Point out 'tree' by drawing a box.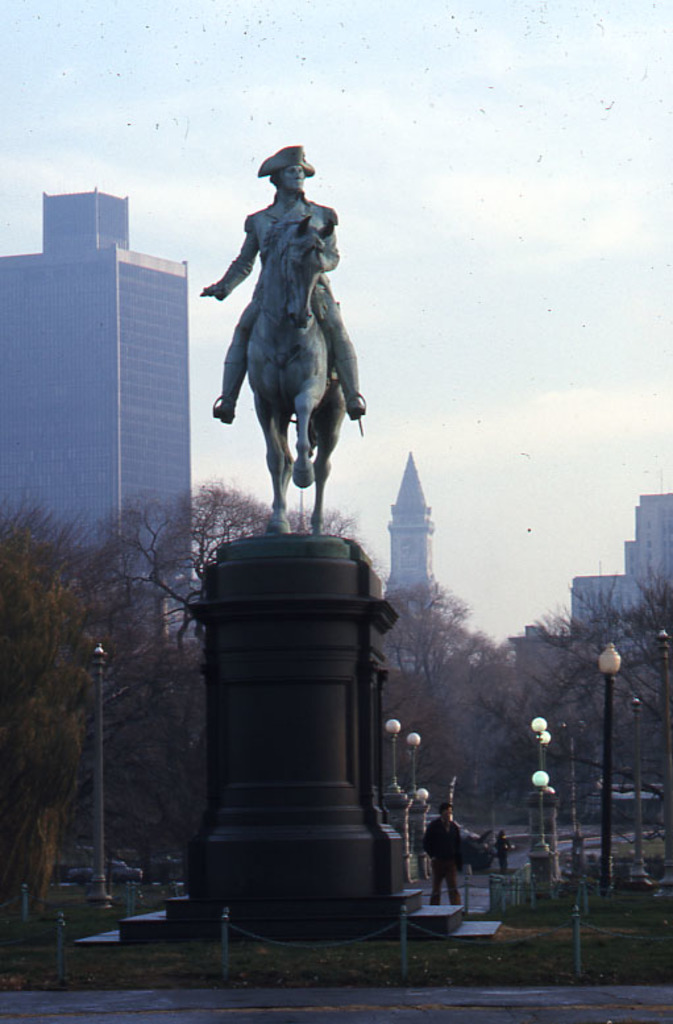
bbox=[470, 634, 570, 805].
